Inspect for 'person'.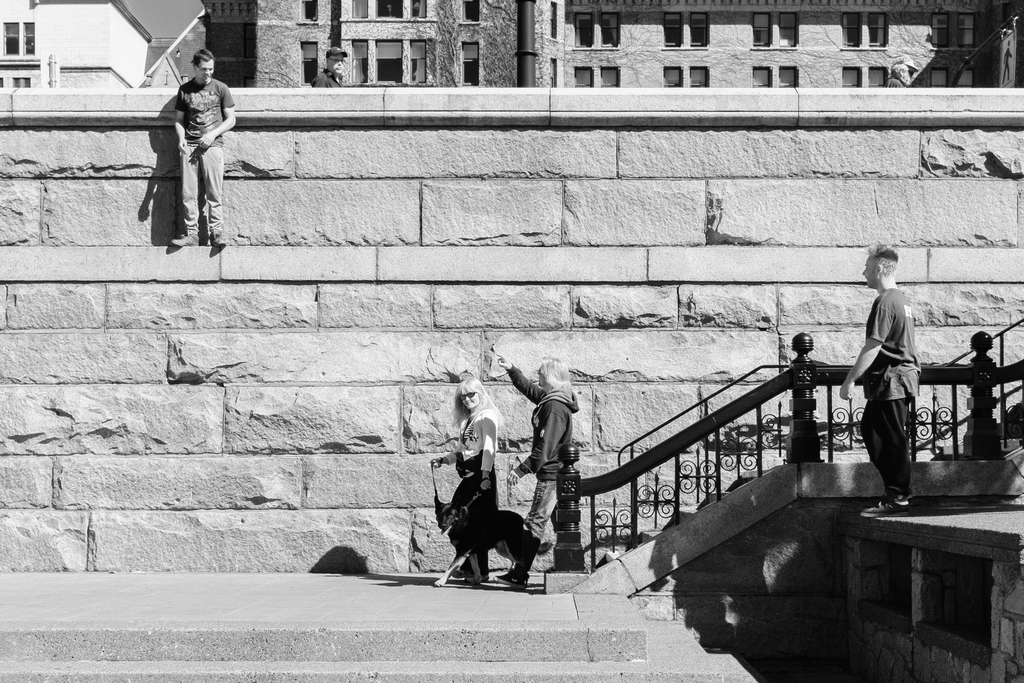
Inspection: detection(839, 249, 922, 515).
